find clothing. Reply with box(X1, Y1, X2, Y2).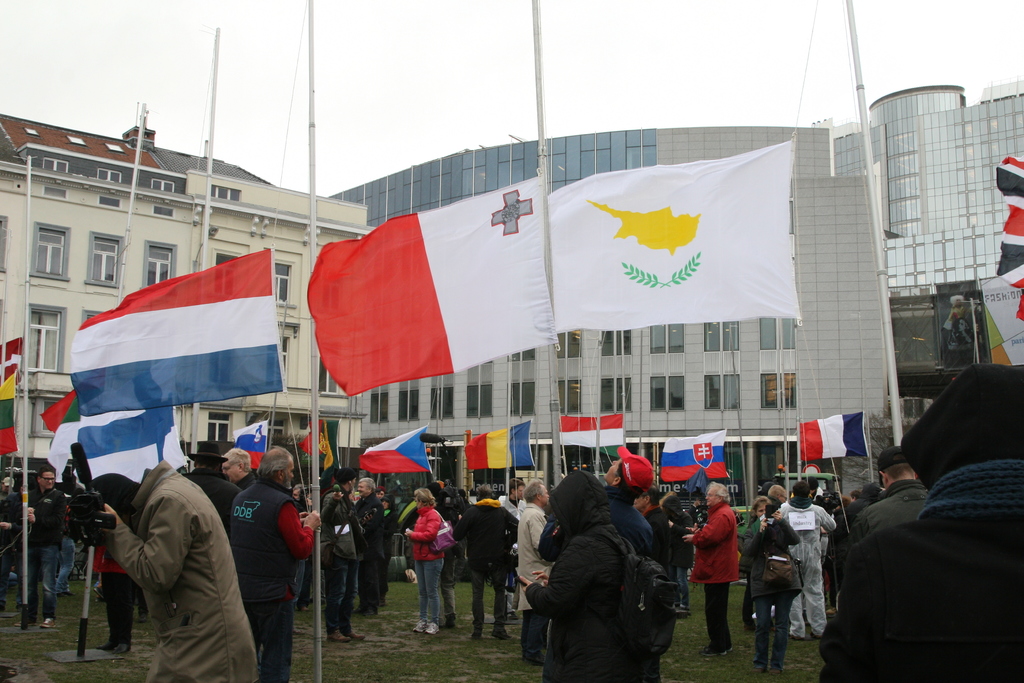
box(525, 470, 643, 682).
